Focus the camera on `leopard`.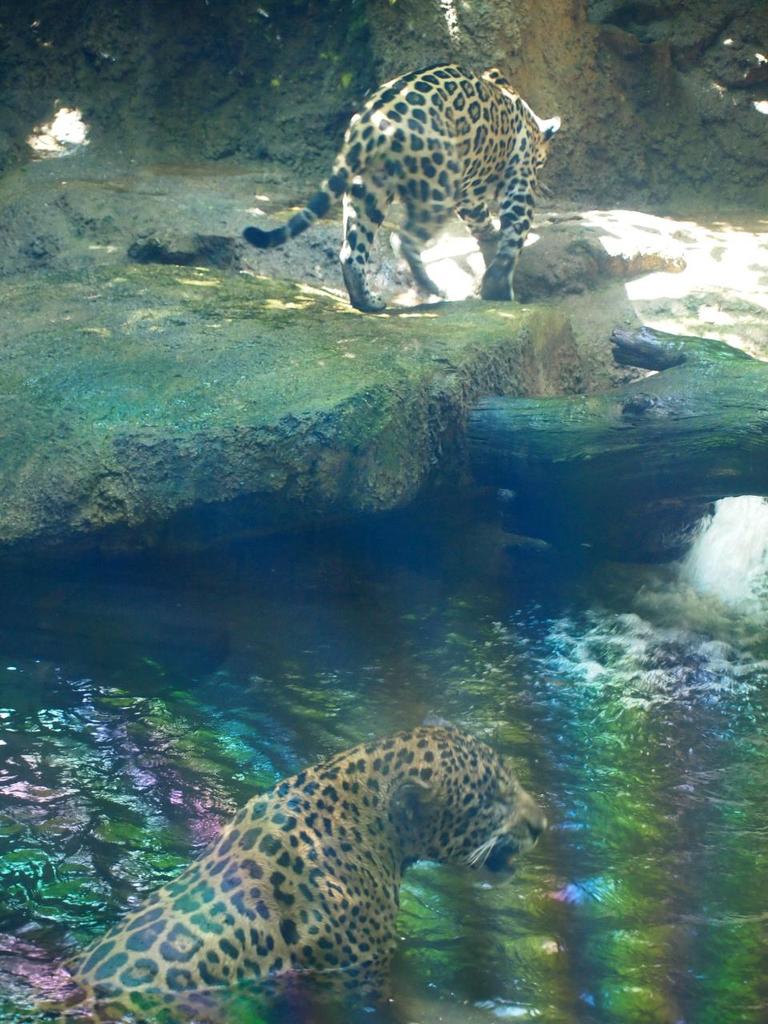
Focus region: [left=235, top=62, right=562, bottom=316].
